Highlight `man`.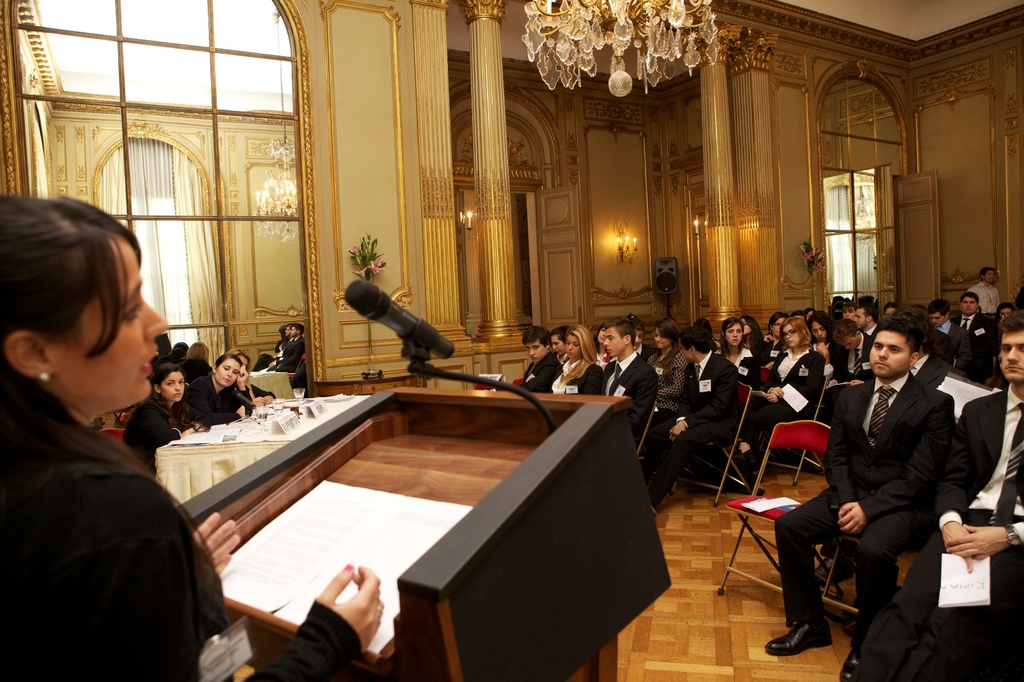
Highlighted region: [515,324,564,393].
